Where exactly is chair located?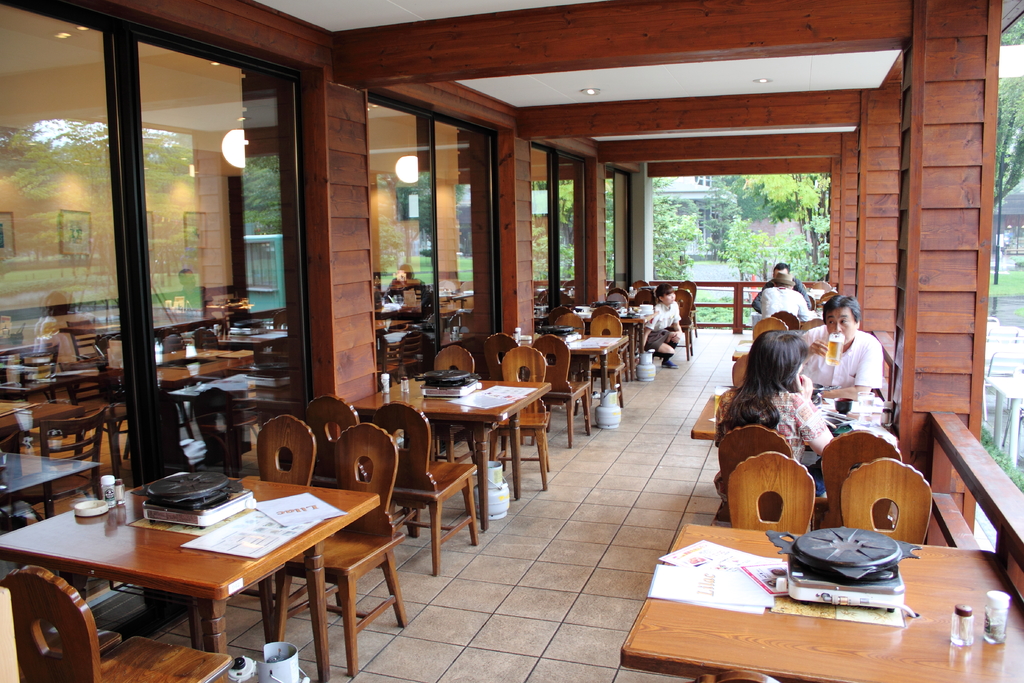
Its bounding box is <bbox>714, 451, 828, 531</bbox>.
